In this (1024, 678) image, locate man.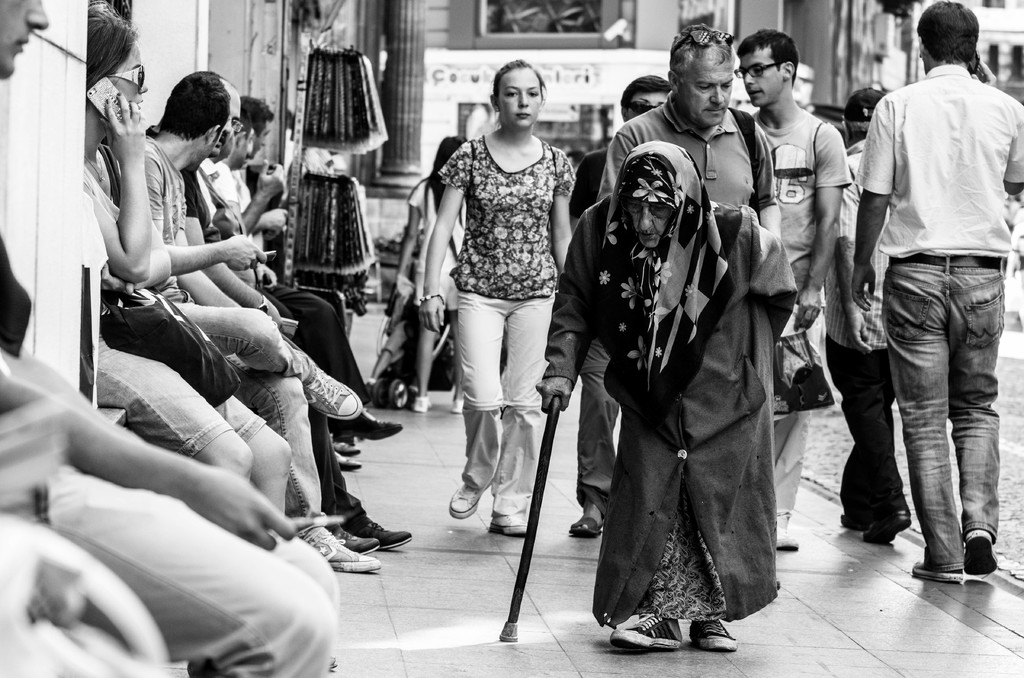
Bounding box: <bbox>251, 97, 388, 402</bbox>.
